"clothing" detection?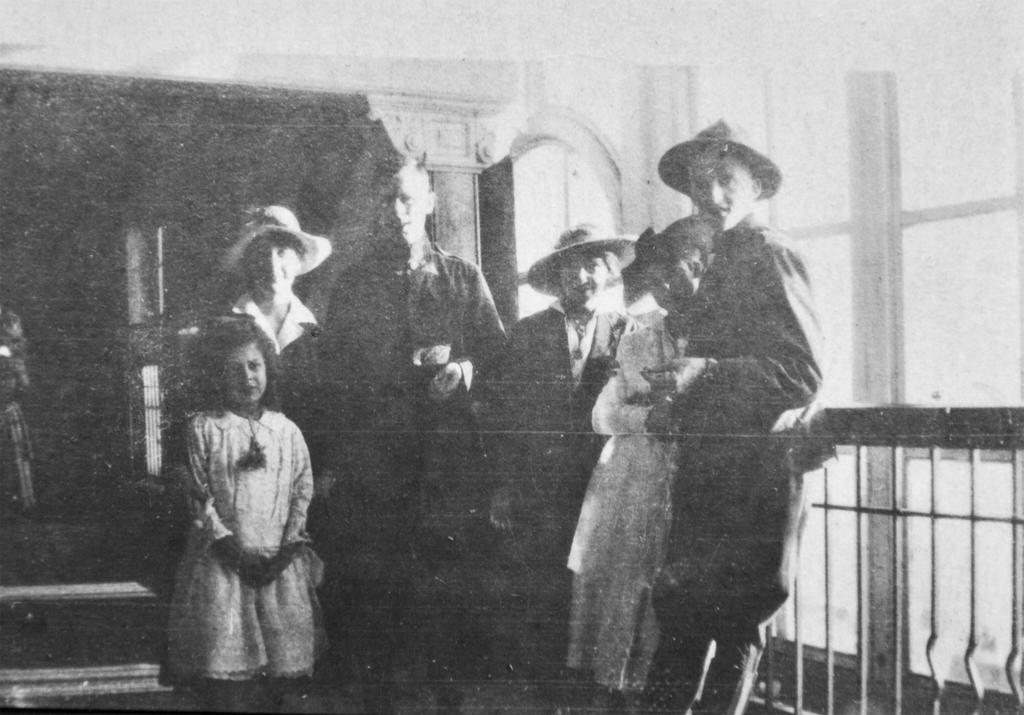
pyautogui.locateOnScreen(641, 209, 828, 679)
